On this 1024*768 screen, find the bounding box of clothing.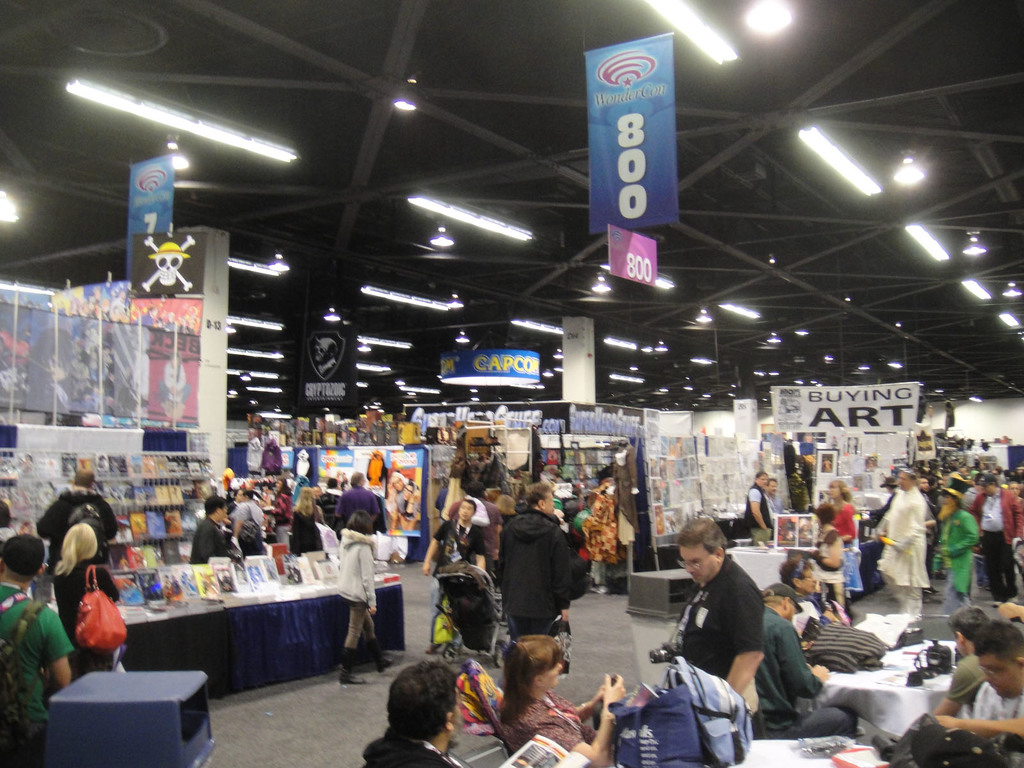
Bounding box: left=180, top=509, right=238, bottom=589.
